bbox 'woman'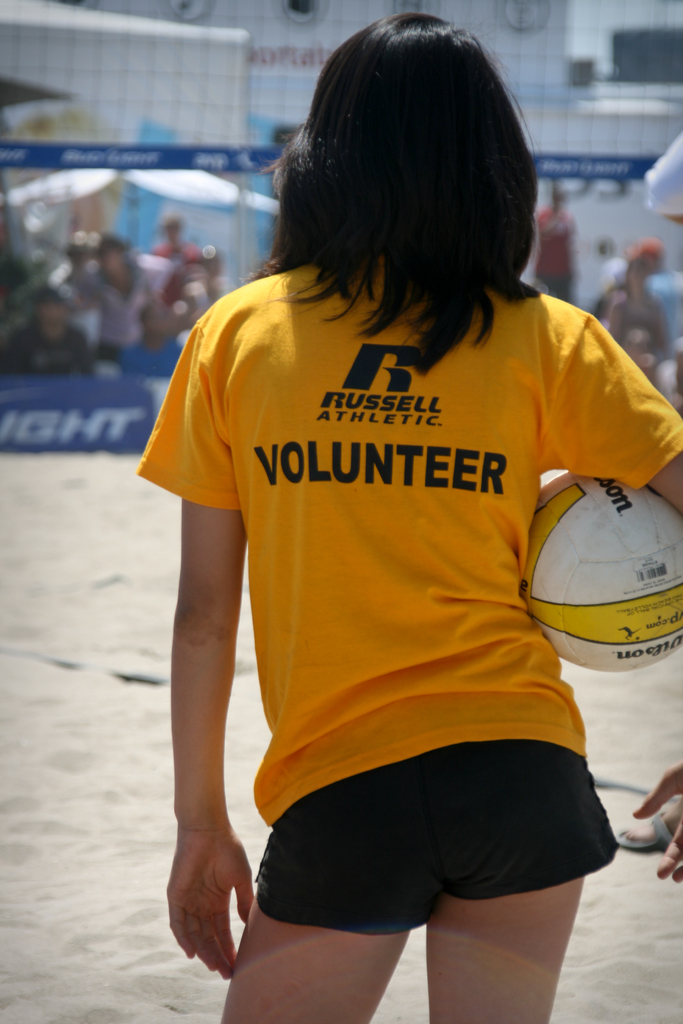
l=131, t=0, r=682, b=1023
